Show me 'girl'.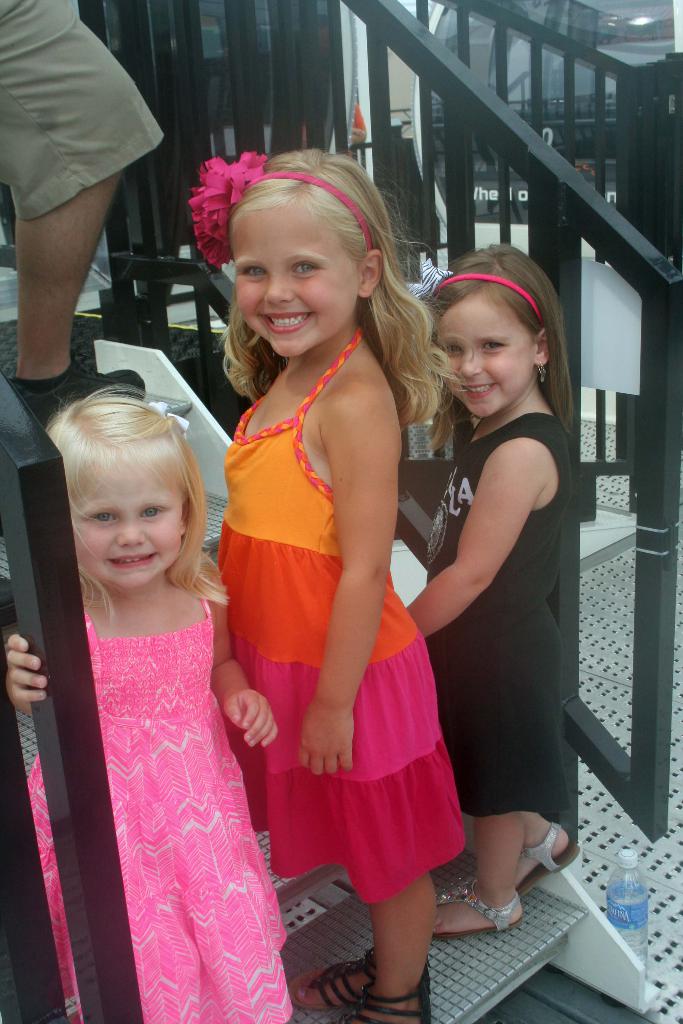
'girl' is here: 406,242,580,933.
